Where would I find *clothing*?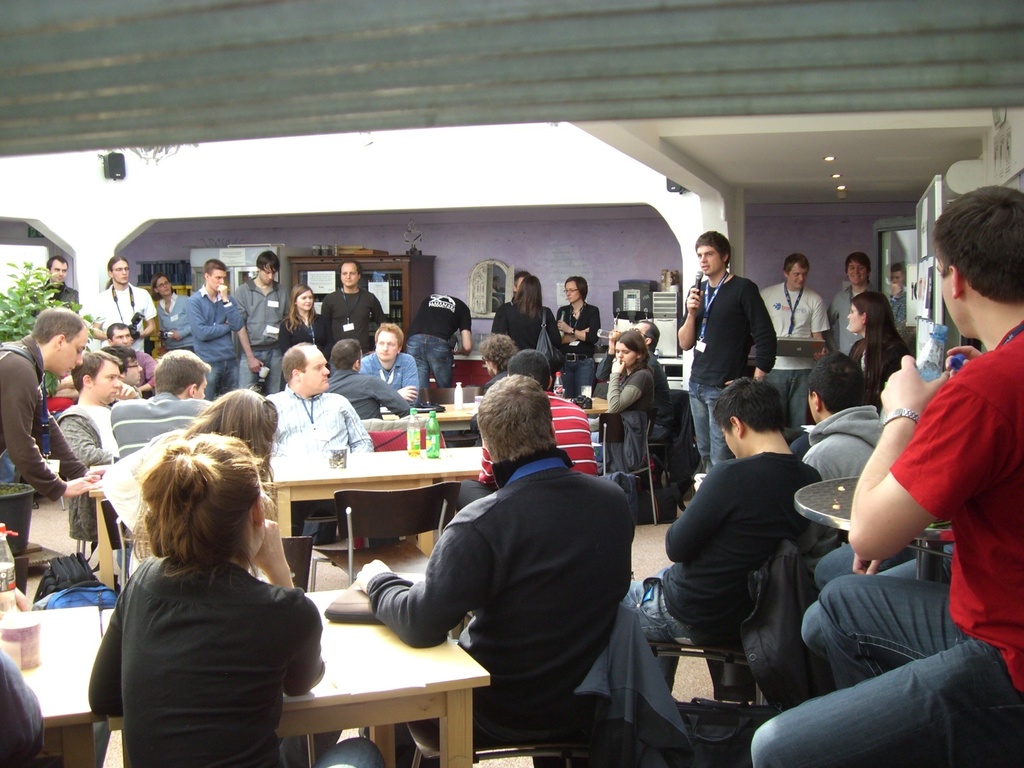
At 607 363 660 474.
